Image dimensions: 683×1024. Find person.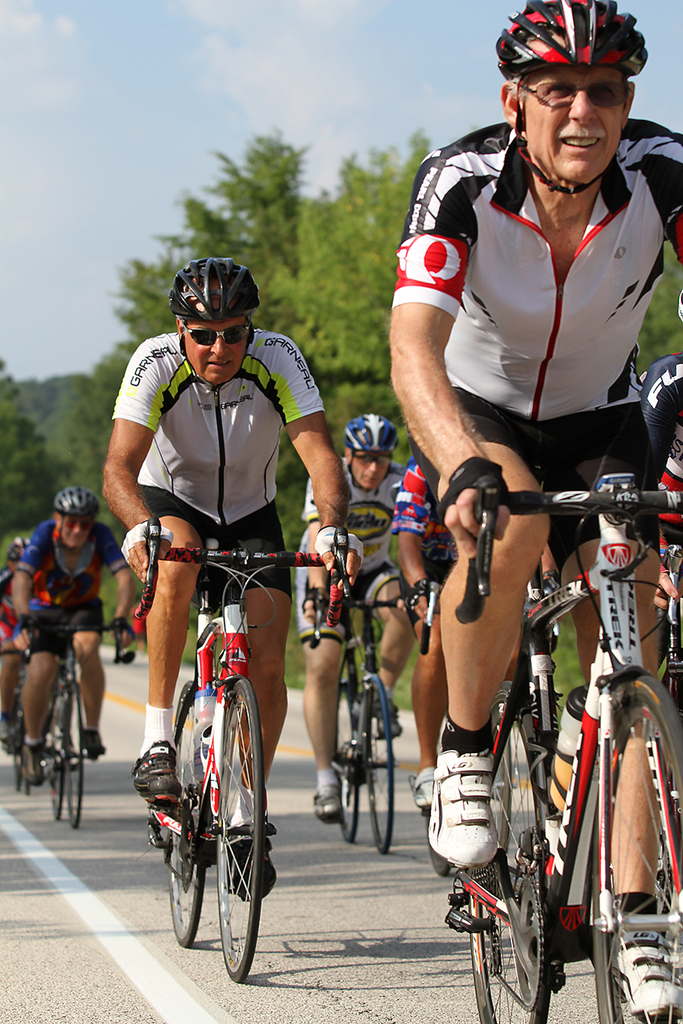
detection(9, 490, 134, 782).
